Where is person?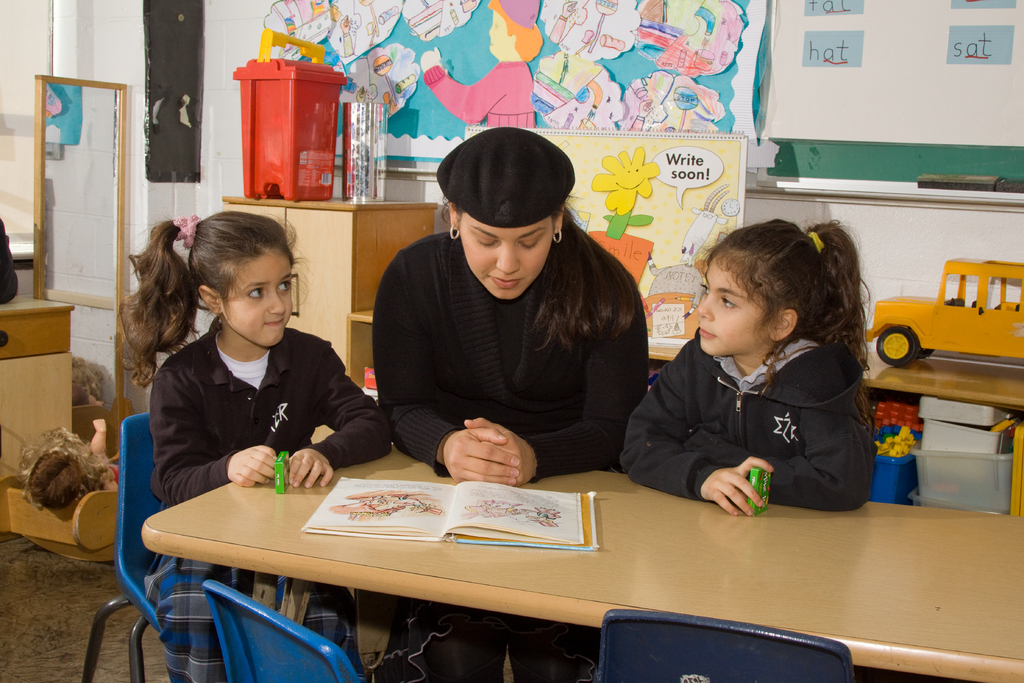
rect(118, 206, 393, 682).
